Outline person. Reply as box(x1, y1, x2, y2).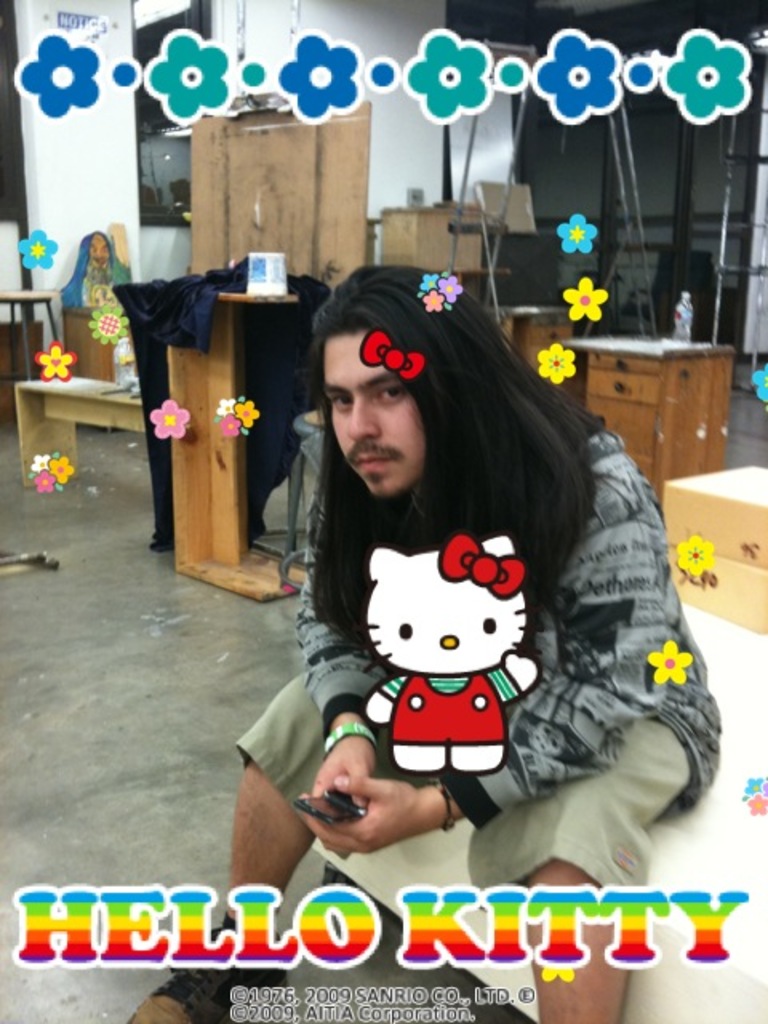
box(56, 224, 133, 307).
